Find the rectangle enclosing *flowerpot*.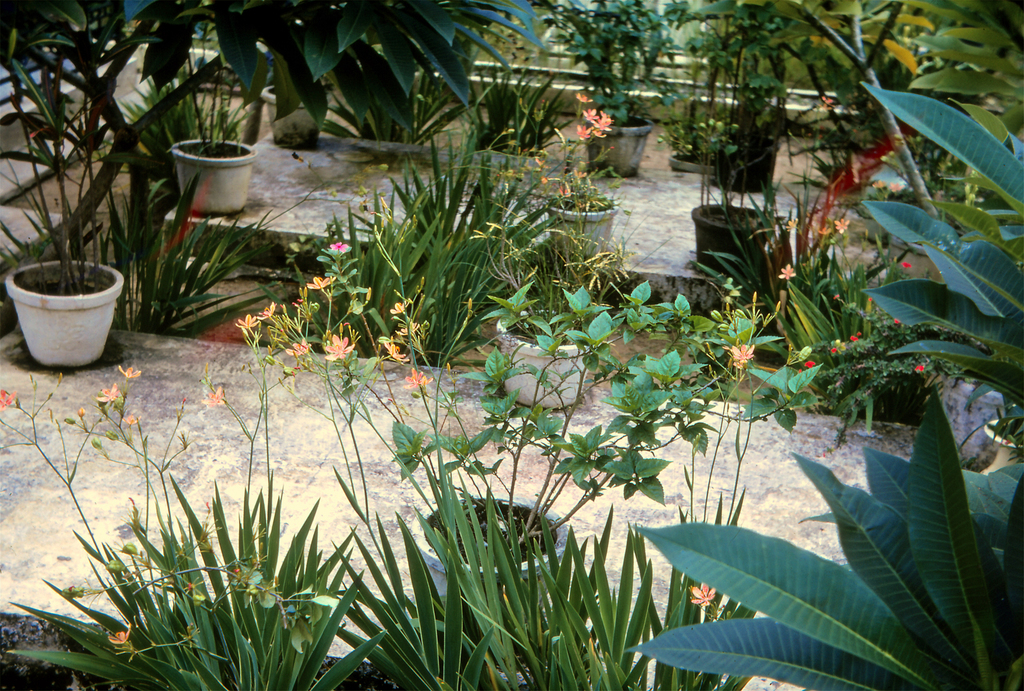
(264, 81, 326, 154).
